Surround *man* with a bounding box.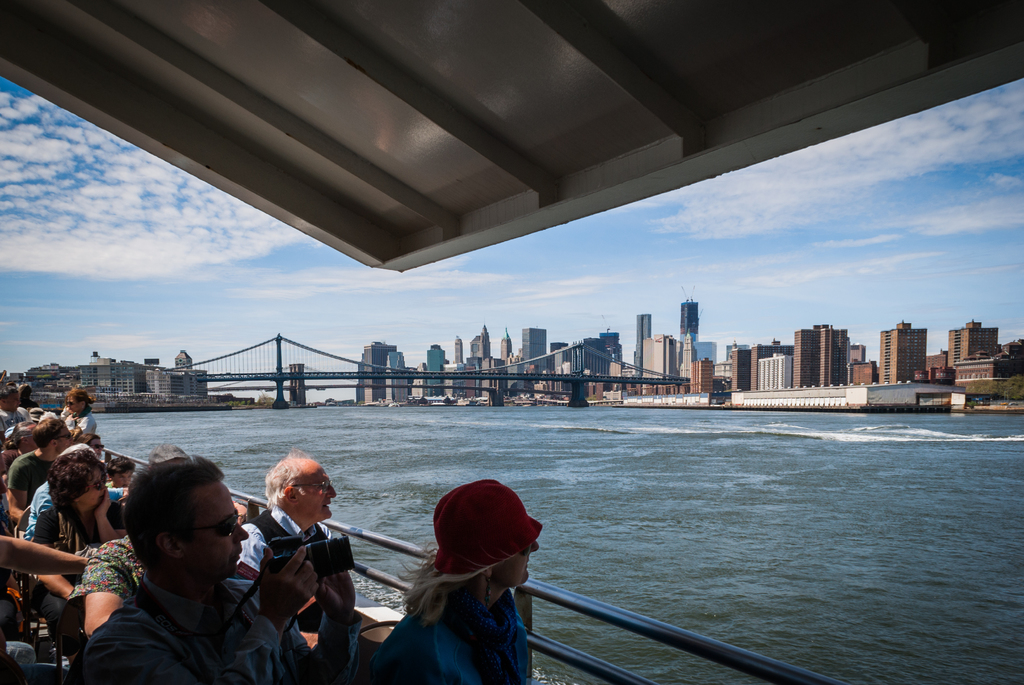
[1,414,75,523].
